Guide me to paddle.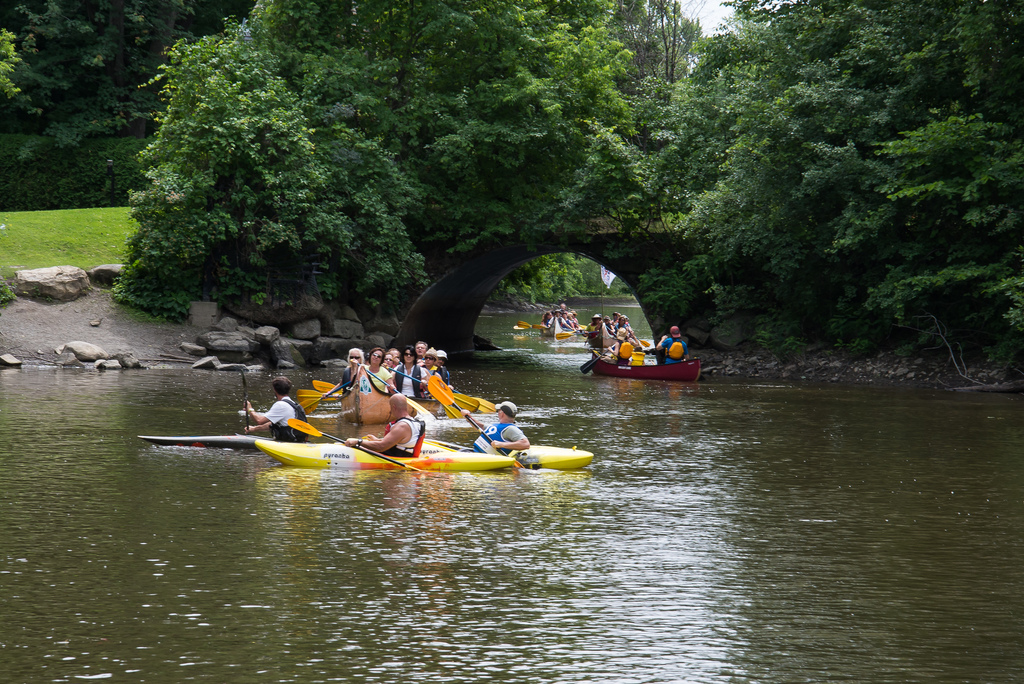
Guidance: {"x1": 577, "y1": 323, "x2": 589, "y2": 330}.
